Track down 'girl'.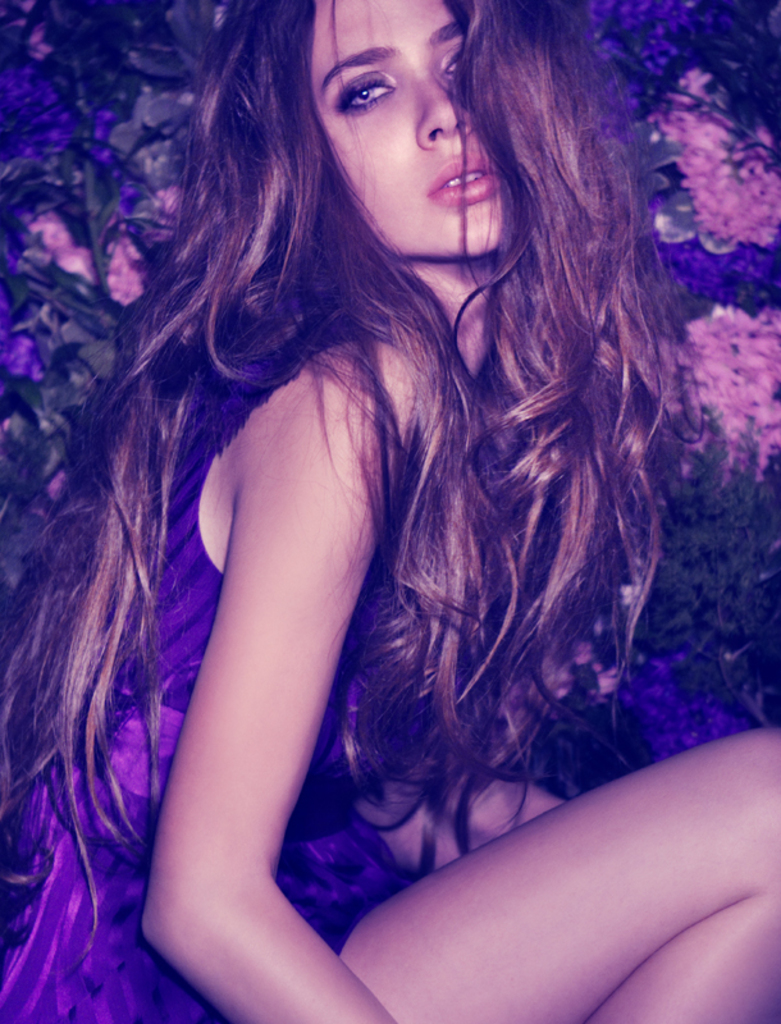
Tracked to <box>0,0,780,1023</box>.
